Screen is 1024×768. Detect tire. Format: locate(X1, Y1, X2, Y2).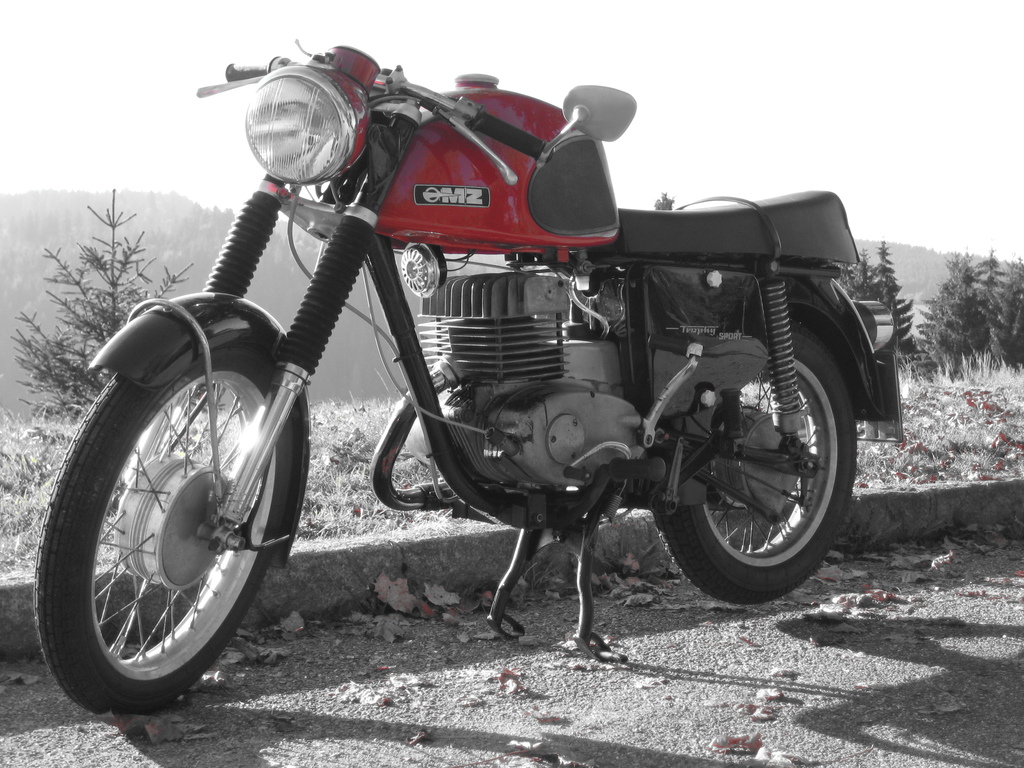
locate(671, 365, 836, 610).
